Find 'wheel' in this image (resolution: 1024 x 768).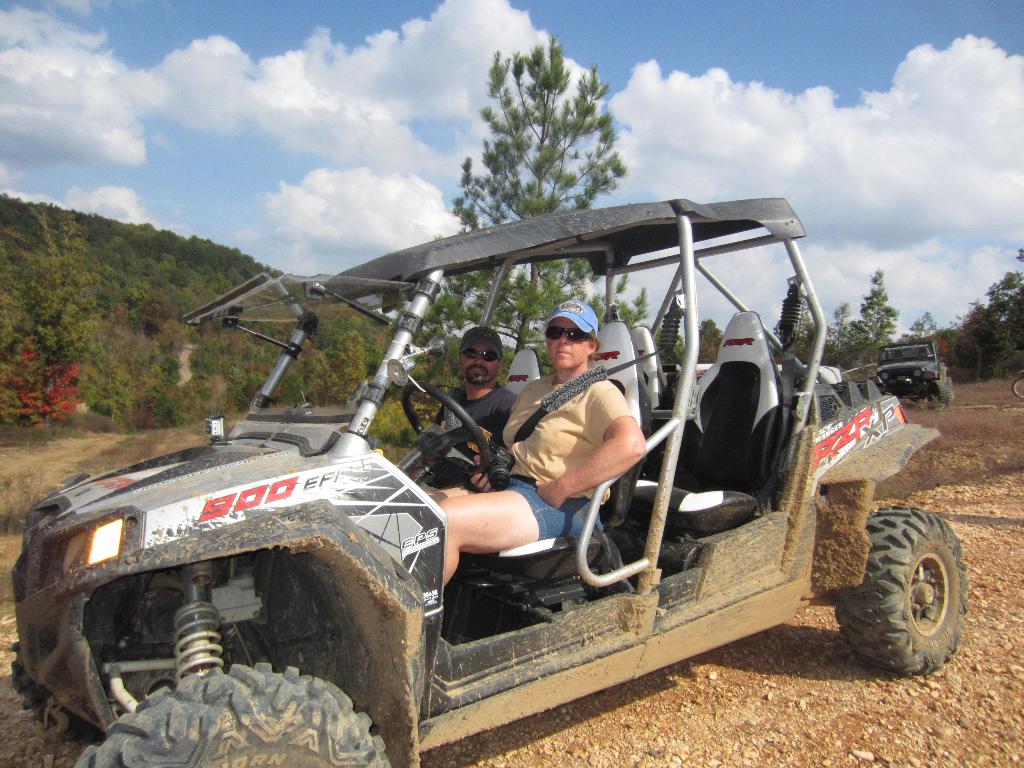
pyautogui.locateOnScreen(403, 381, 492, 475).
